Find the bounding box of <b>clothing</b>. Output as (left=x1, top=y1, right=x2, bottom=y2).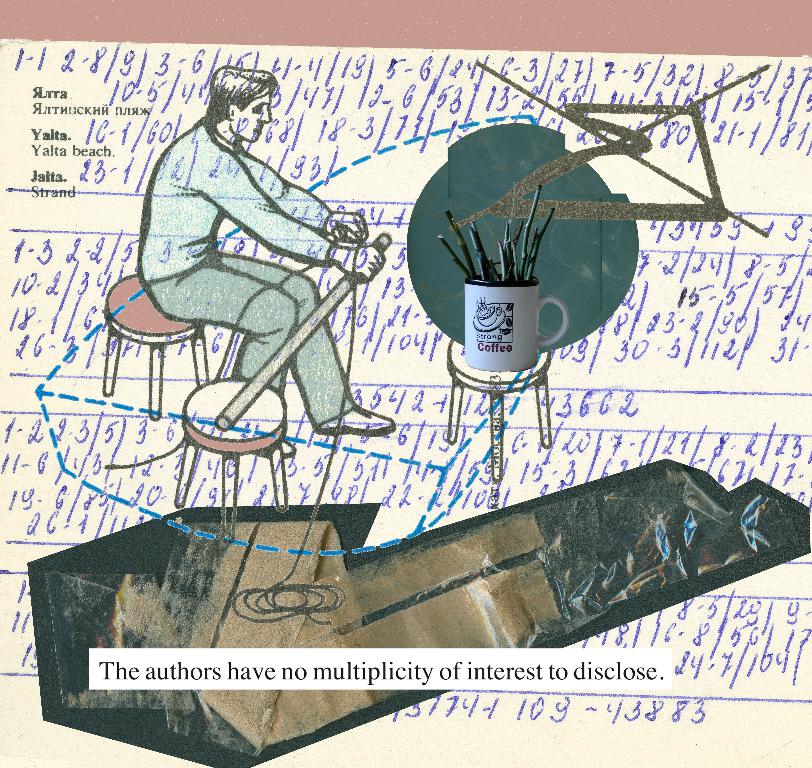
(left=121, top=74, right=380, bottom=456).
